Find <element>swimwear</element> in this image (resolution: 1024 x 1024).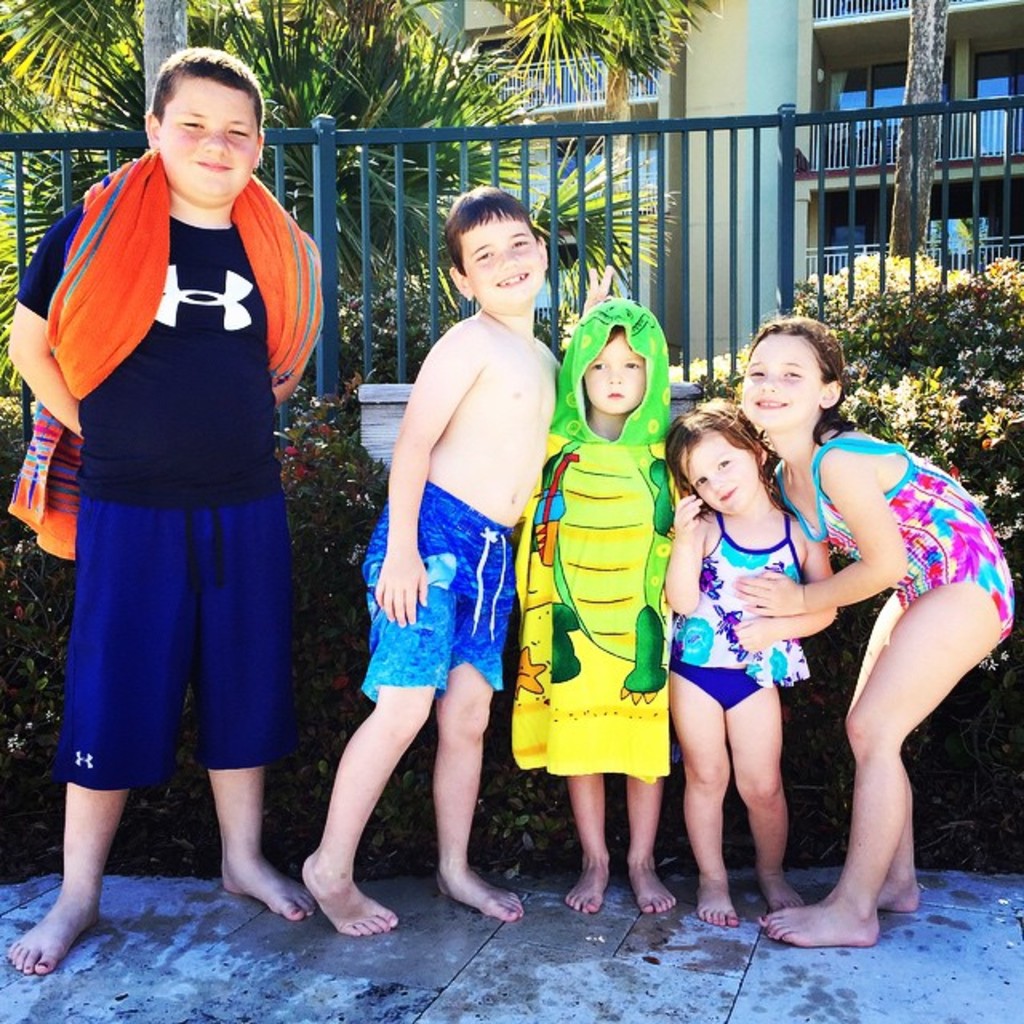
<box>773,422,1018,634</box>.
